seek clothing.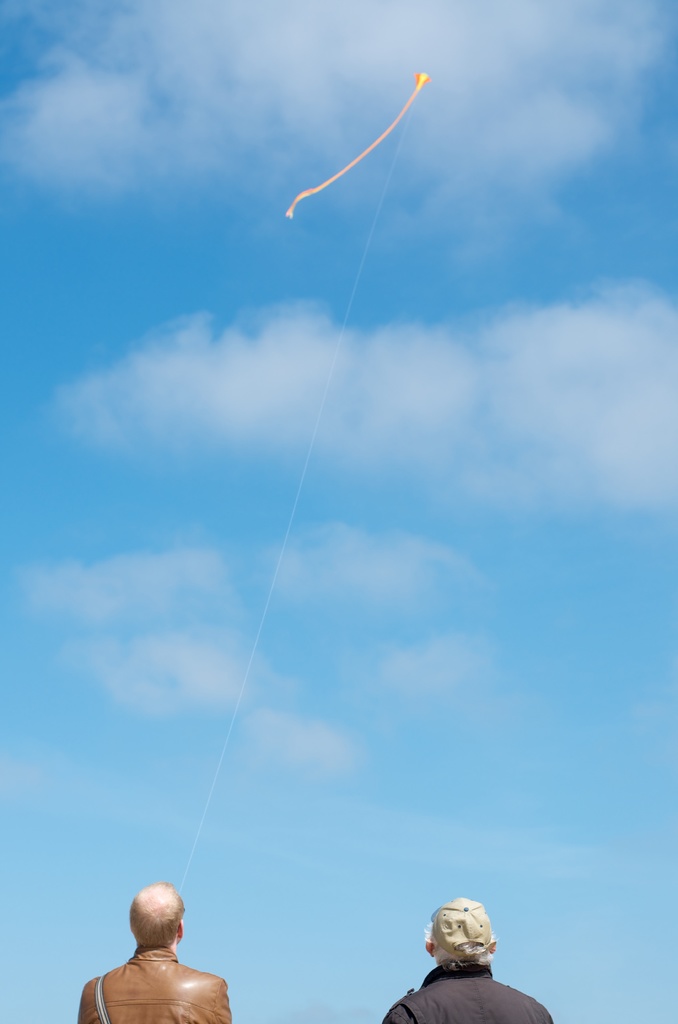
(x1=381, y1=963, x2=556, y2=1023).
